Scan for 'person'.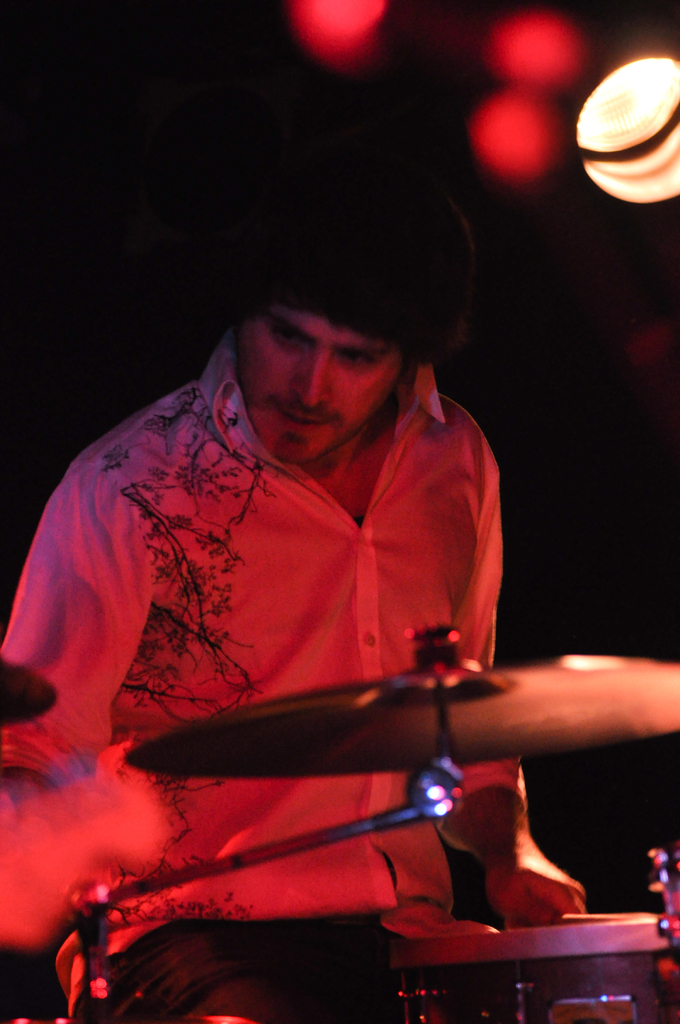
Scan result: x1=0, y1=162, x2=587, y2=1021.
